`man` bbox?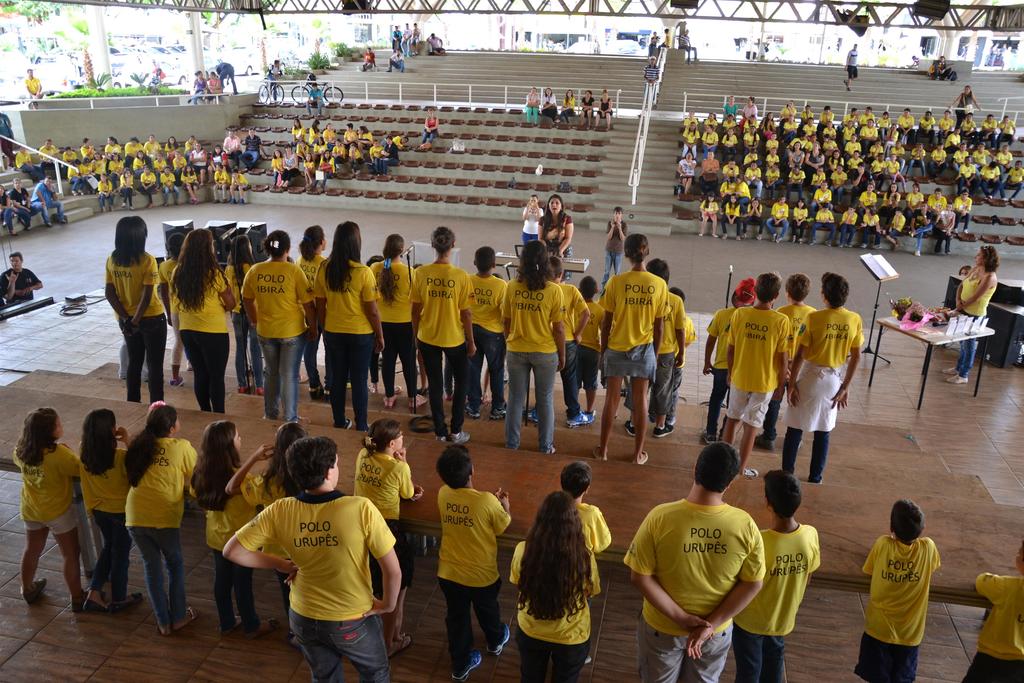
(left=403, top=21, right=414, bottom=57)
